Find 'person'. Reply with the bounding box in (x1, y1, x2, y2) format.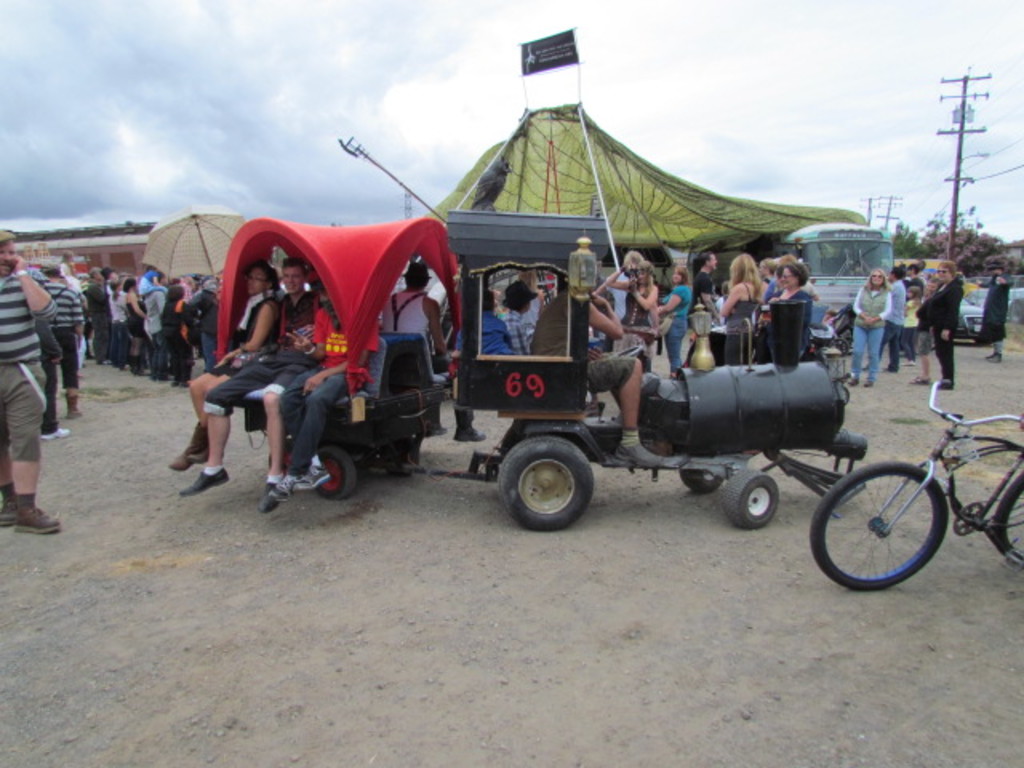
(538, 282, 669, 461).
